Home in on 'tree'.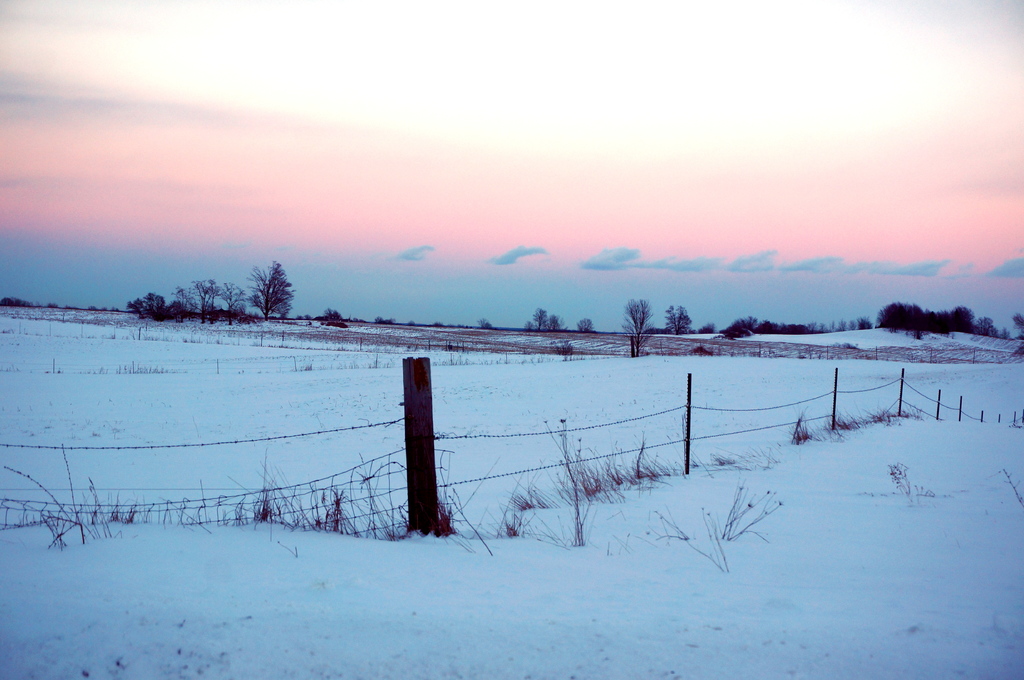
Homed in at BBox(661, 304, 691, 337).
